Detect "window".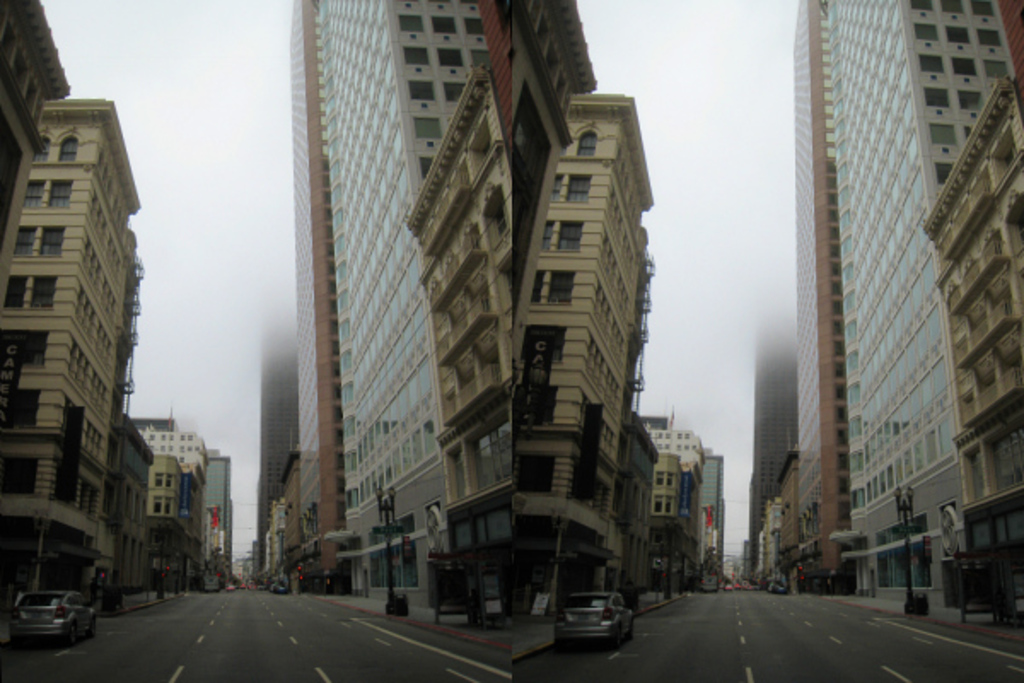
Detected at 7:227:38:253.
